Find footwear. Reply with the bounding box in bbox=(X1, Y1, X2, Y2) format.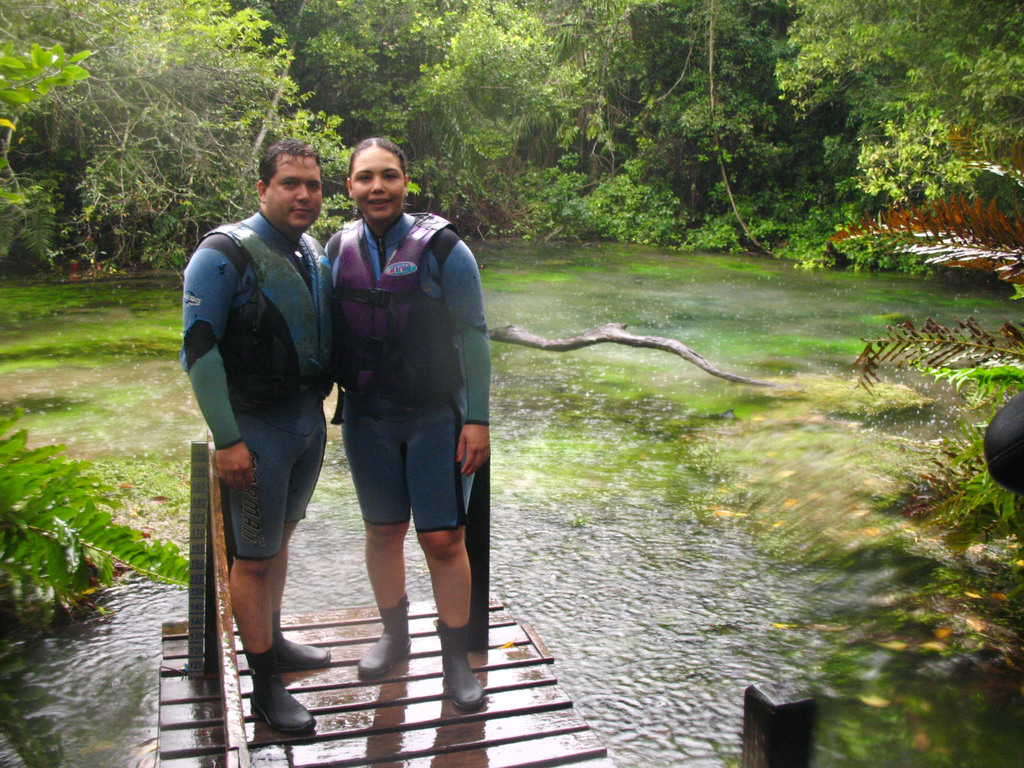
bbox=(356, 600, 416, 682).
